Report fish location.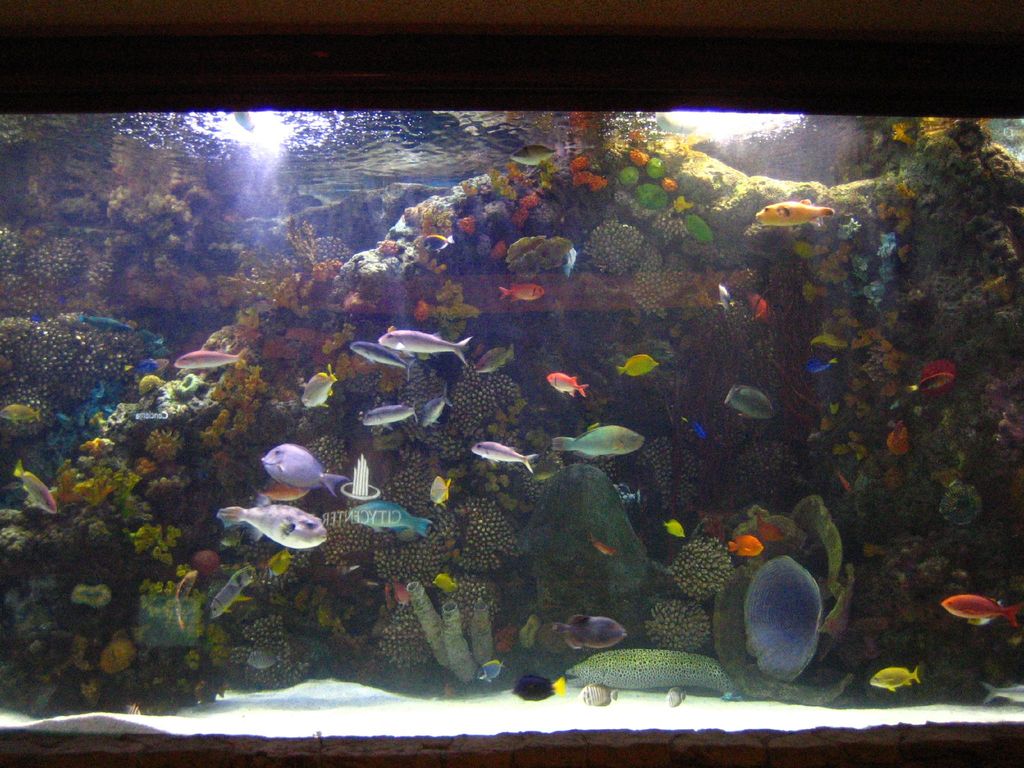
Report: detection(805, 349, 841, 372).
